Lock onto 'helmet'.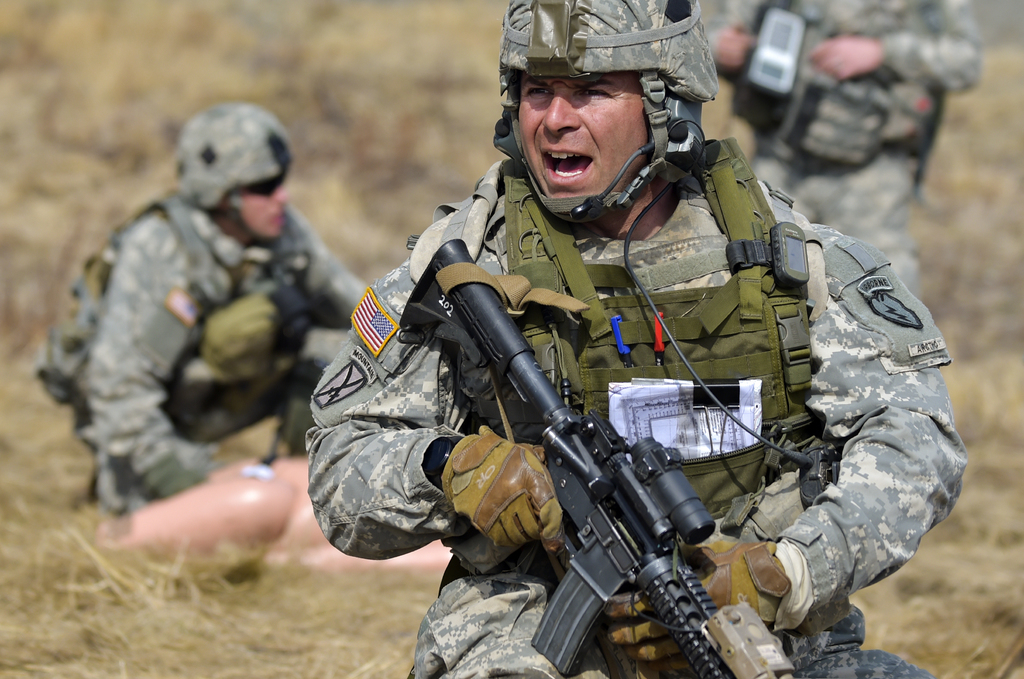
Locked: 506:20:709:222.
